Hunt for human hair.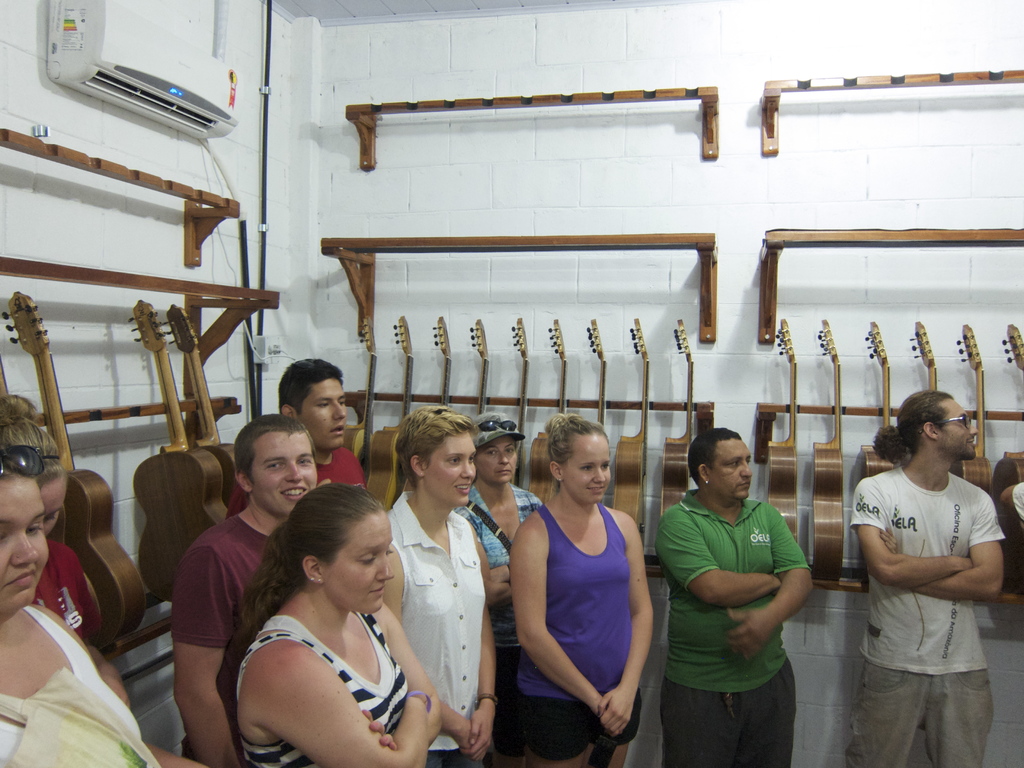
Hunted down at (left=235, top=412, right=318, bottom=484).
